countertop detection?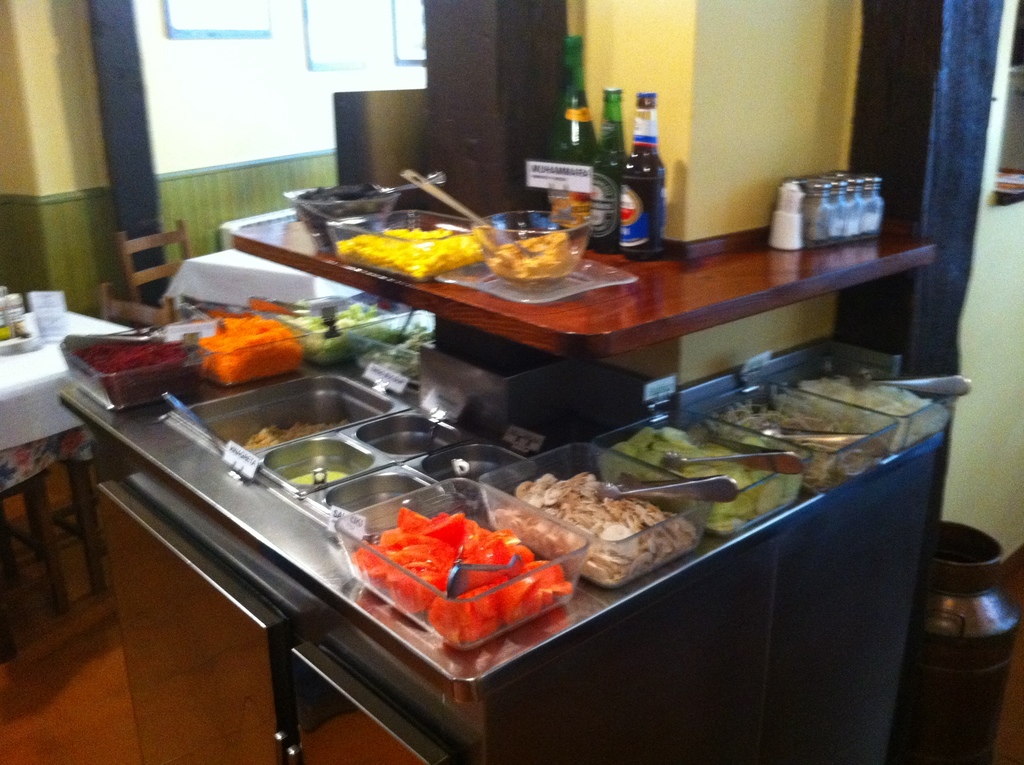
[223, 186, 931, 355]
